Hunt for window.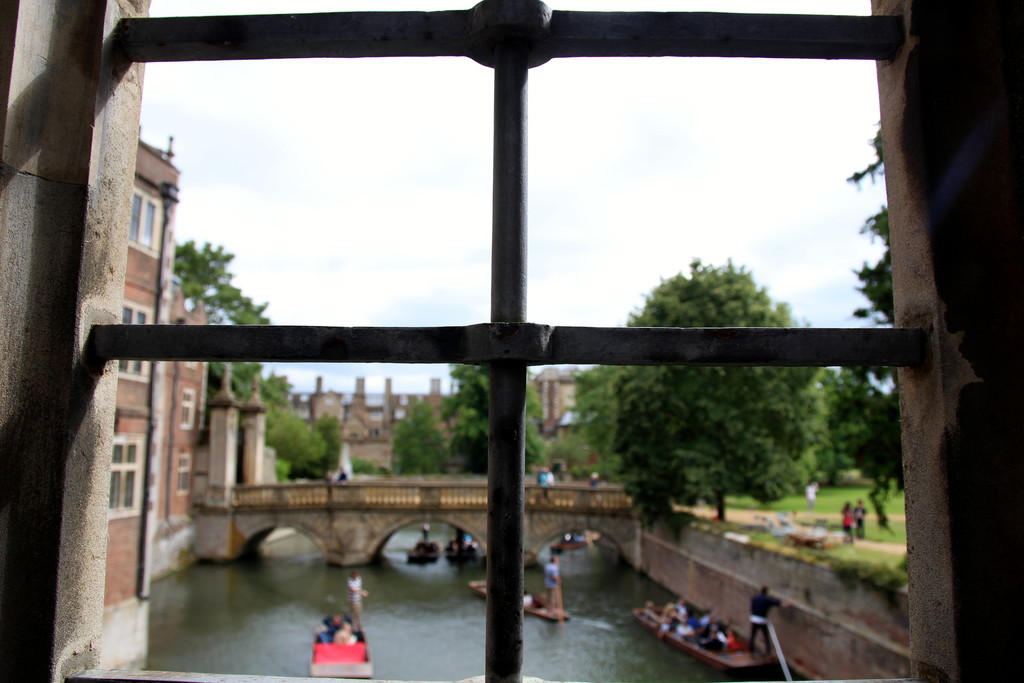
Hunted down at (x1=110, y1=437, x2=124, y2=513).
